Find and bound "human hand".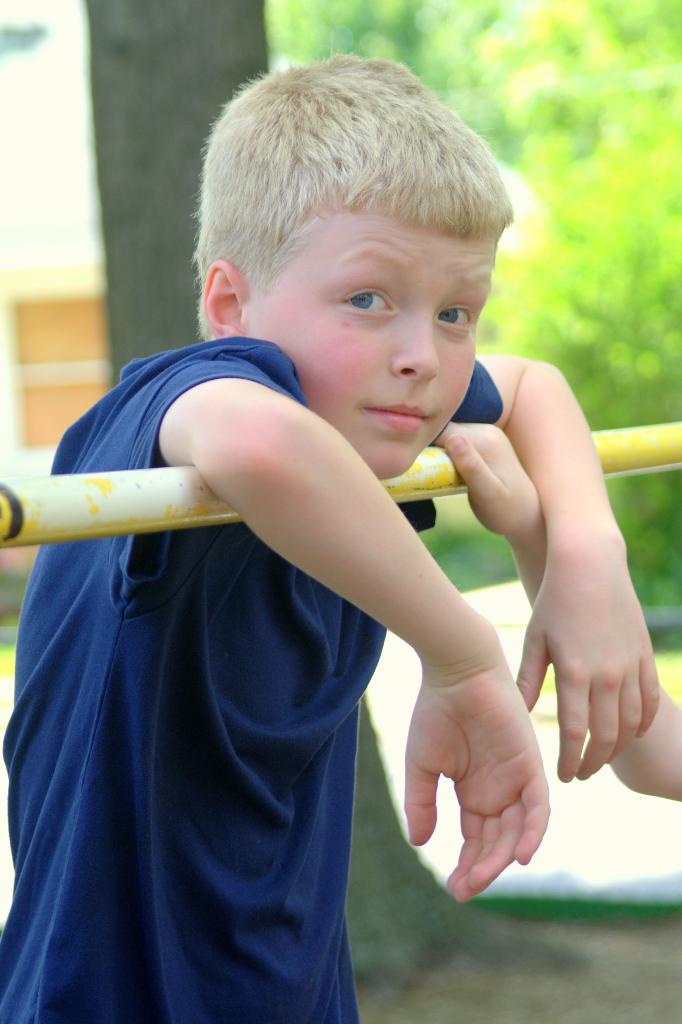
Bound: x1=516 y1=554 x2=661 y2=783.
